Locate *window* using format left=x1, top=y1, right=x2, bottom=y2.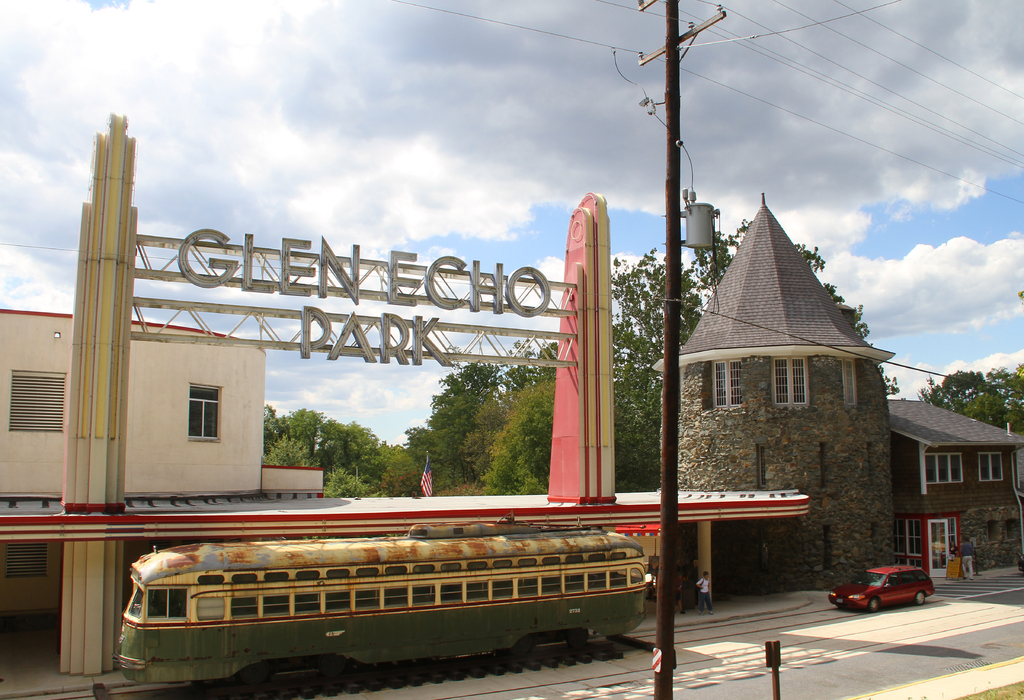
left=710, top=360, right=745, bottom=403.
